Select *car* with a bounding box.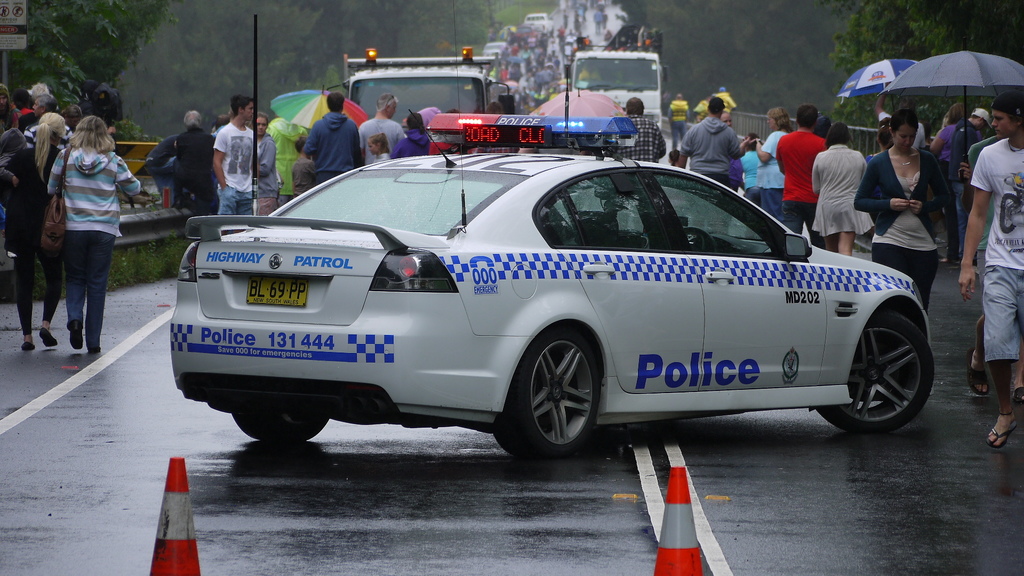
163/111/936/468.
